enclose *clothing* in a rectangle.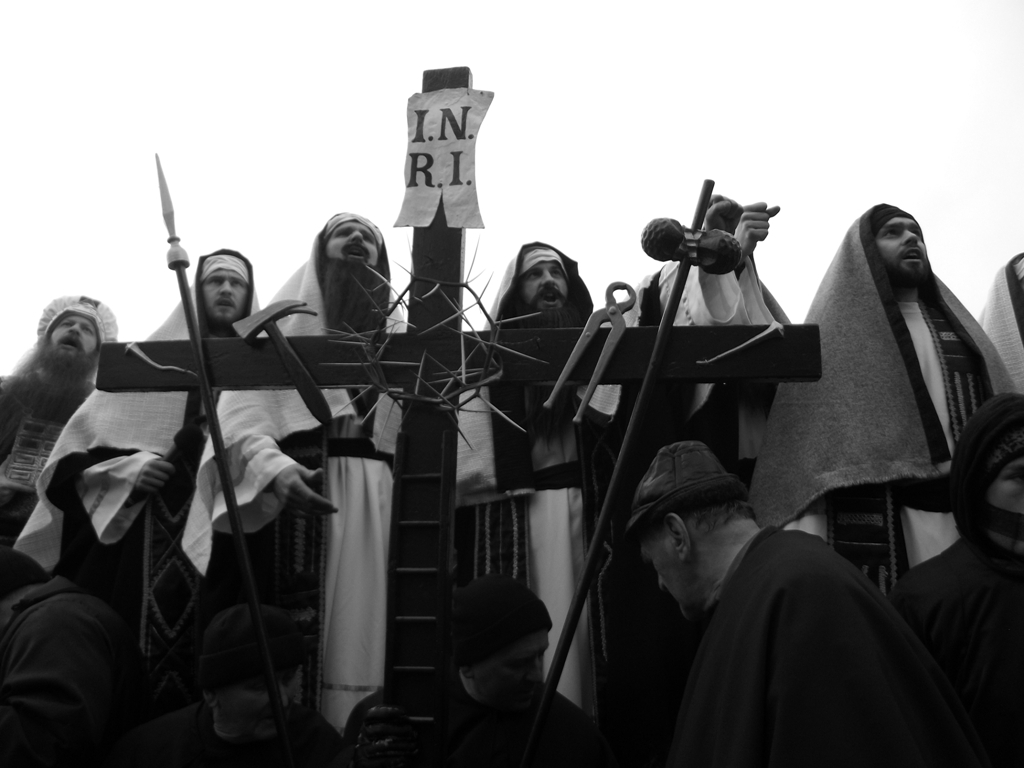
[880,527,1023,767].
